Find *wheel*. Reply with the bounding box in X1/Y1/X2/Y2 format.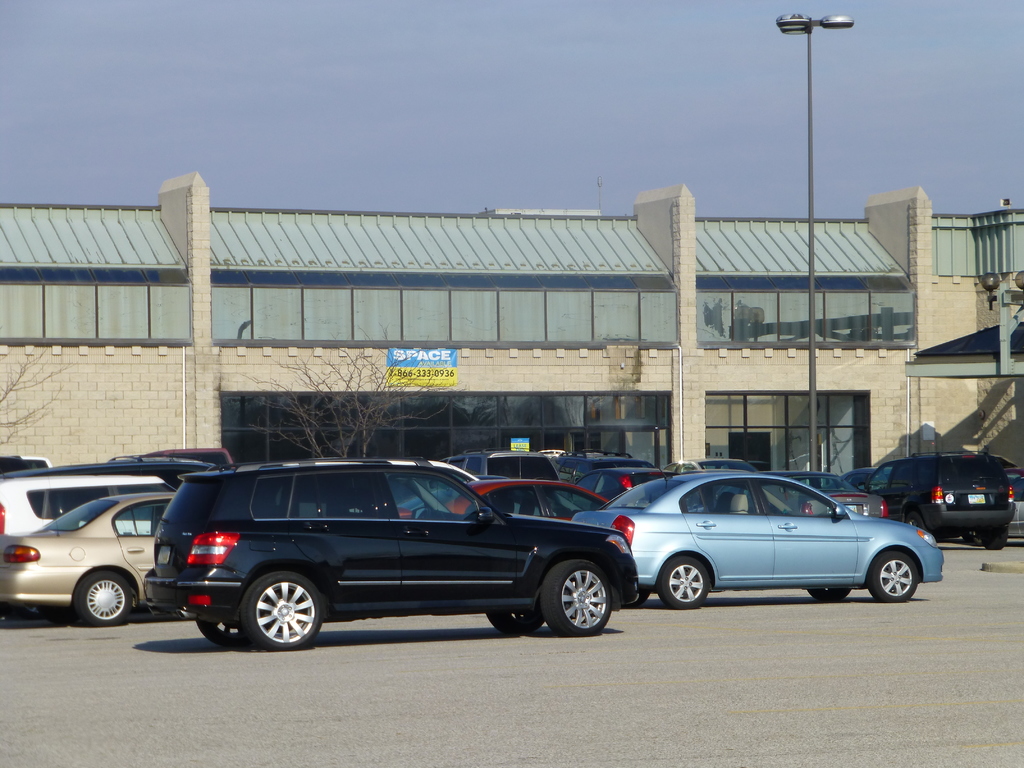
809/588/849/604.
